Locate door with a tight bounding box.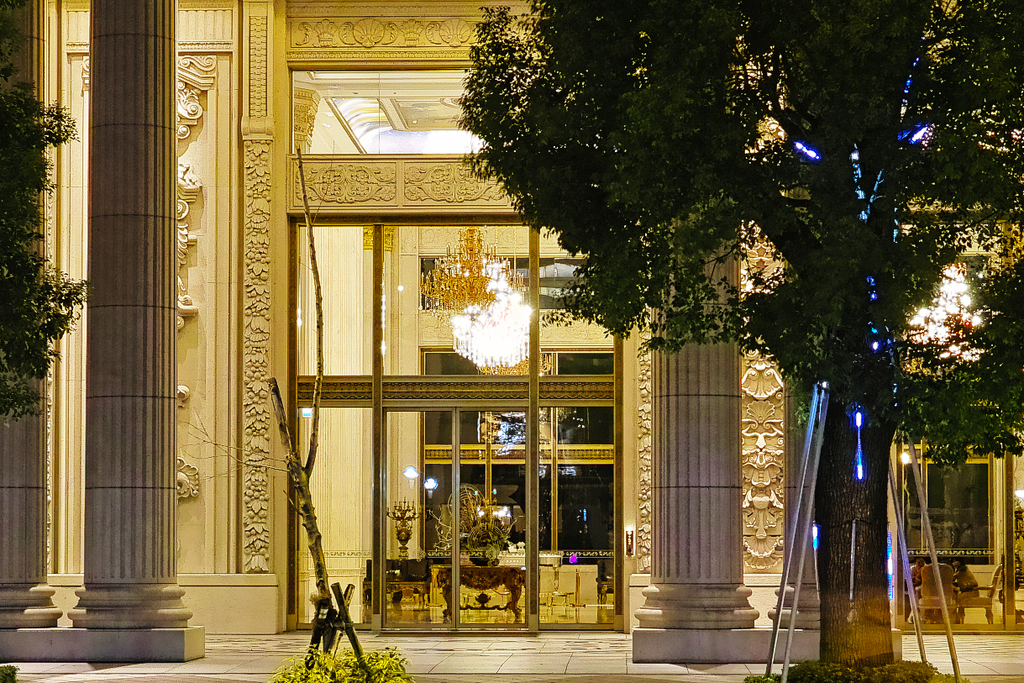
(x1=375, y1=408, x2=528, y2=634).
